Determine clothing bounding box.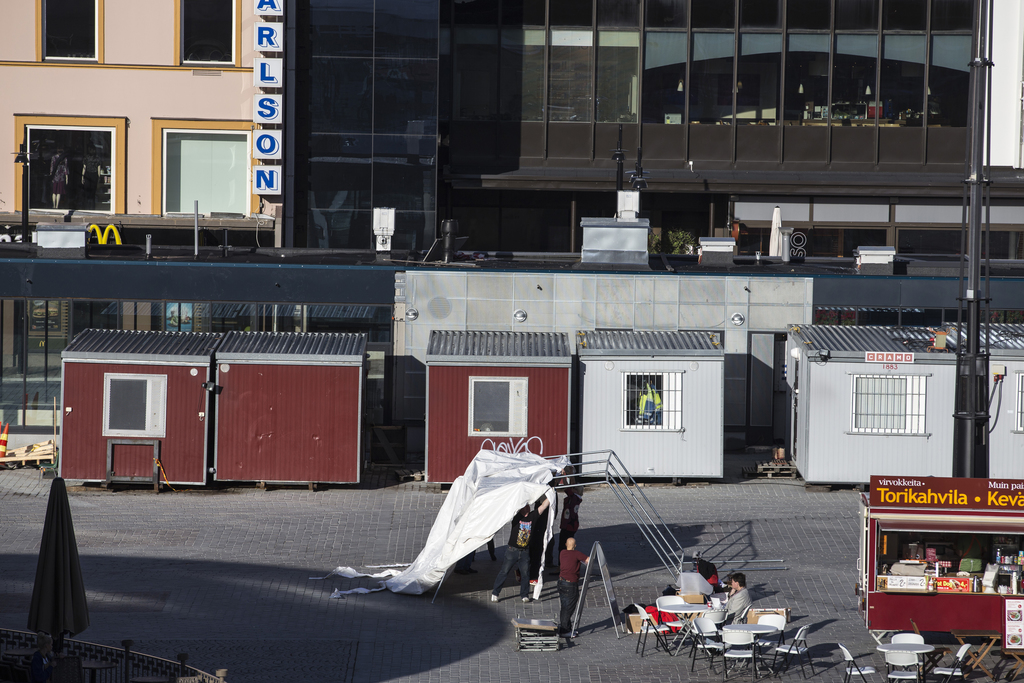
Determined: left=454, top=552, right=475, bottom=572.
